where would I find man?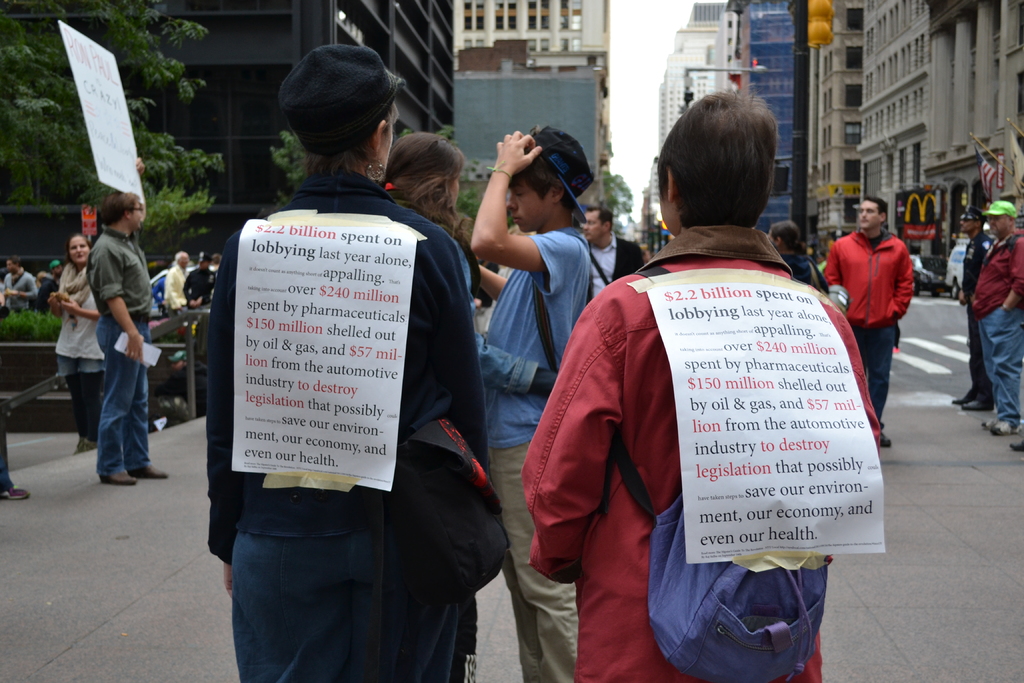
At l=827, t=193, r=904, b=432.
